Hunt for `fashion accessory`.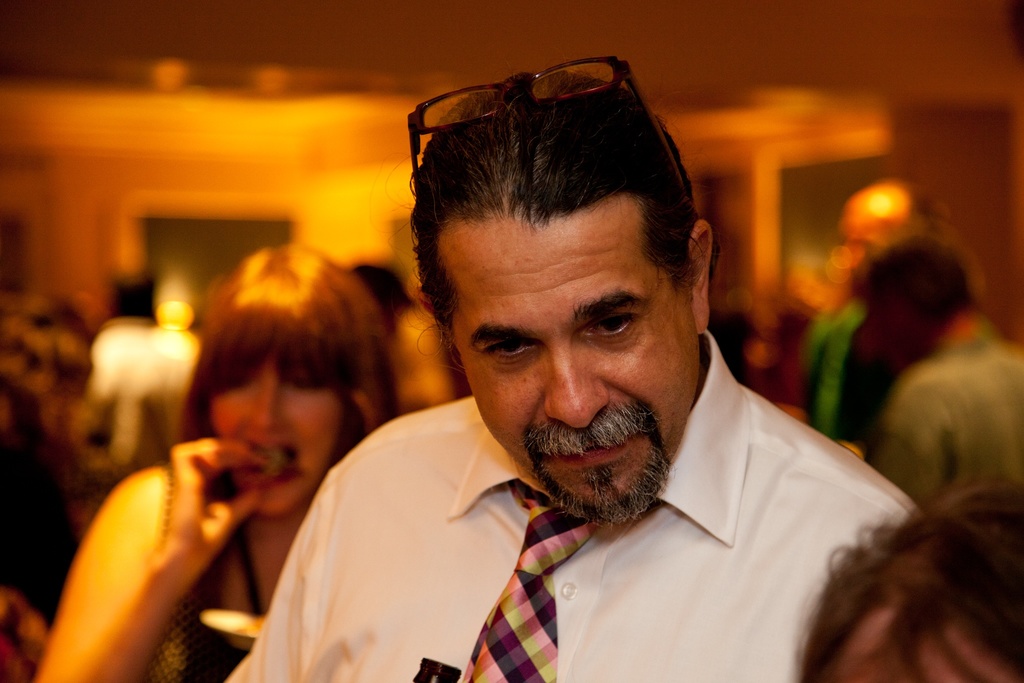
Hunted down at x1=461, y1=479, x2=609, y2=682.
